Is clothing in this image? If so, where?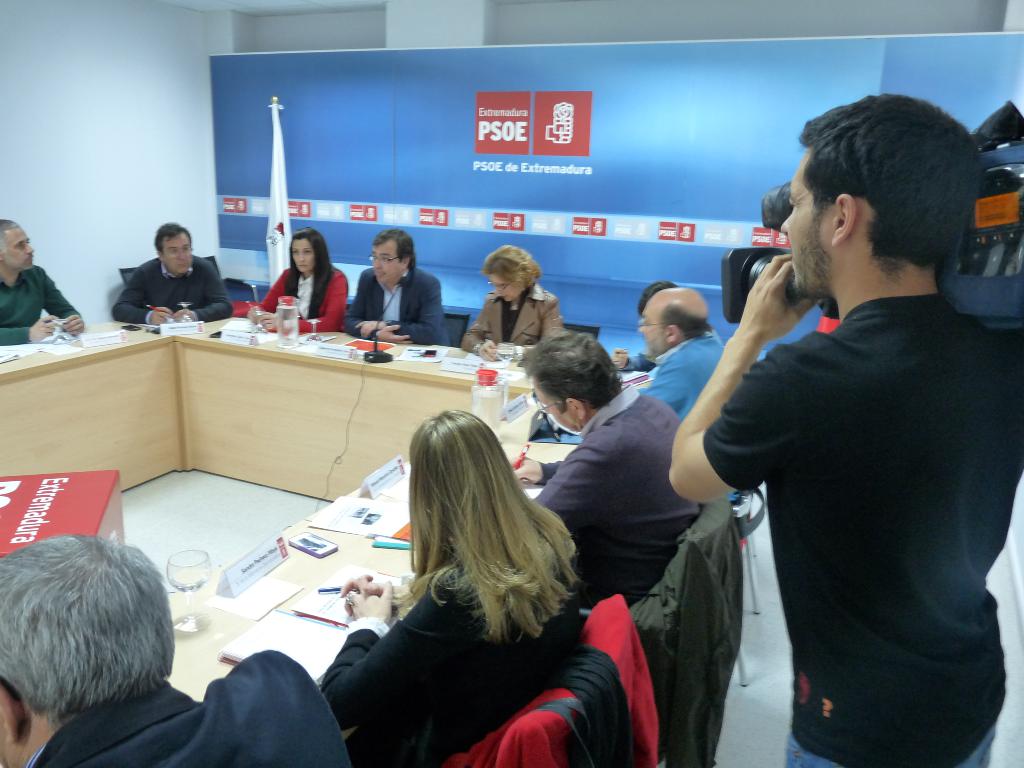
Yes, at 457:277:568:365.
